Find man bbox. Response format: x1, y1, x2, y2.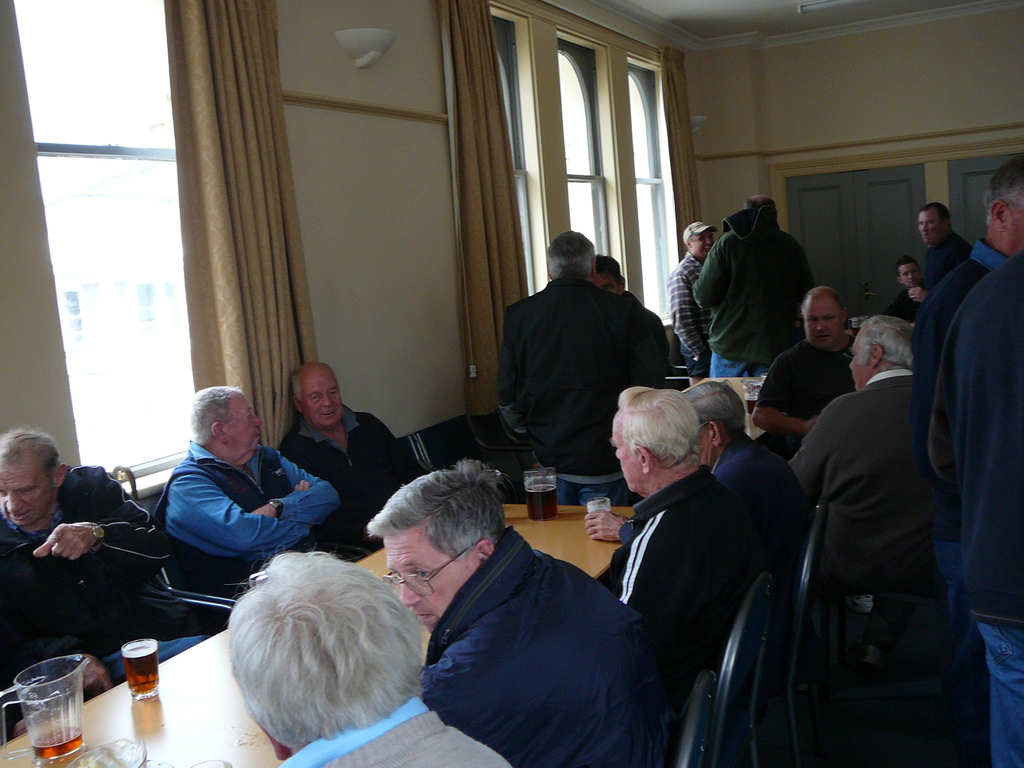
362, 466, 680, 767.
